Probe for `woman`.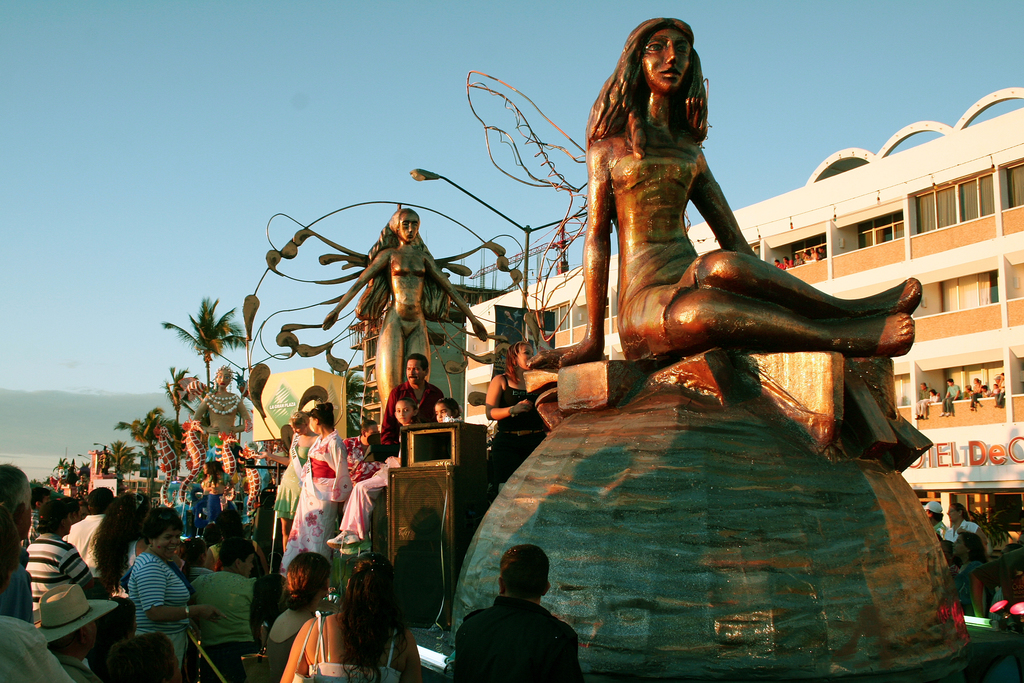
Probe result: <box>321,210,493,409</box>.
